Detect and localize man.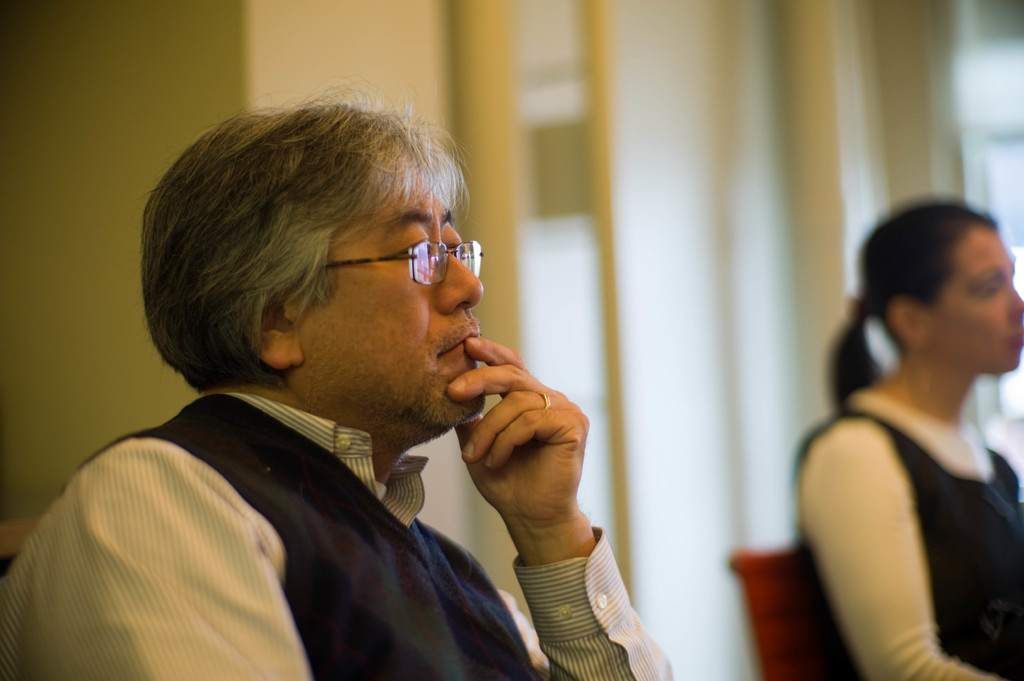
Localized at [left=33, top=107, right=669, bottom=676].
